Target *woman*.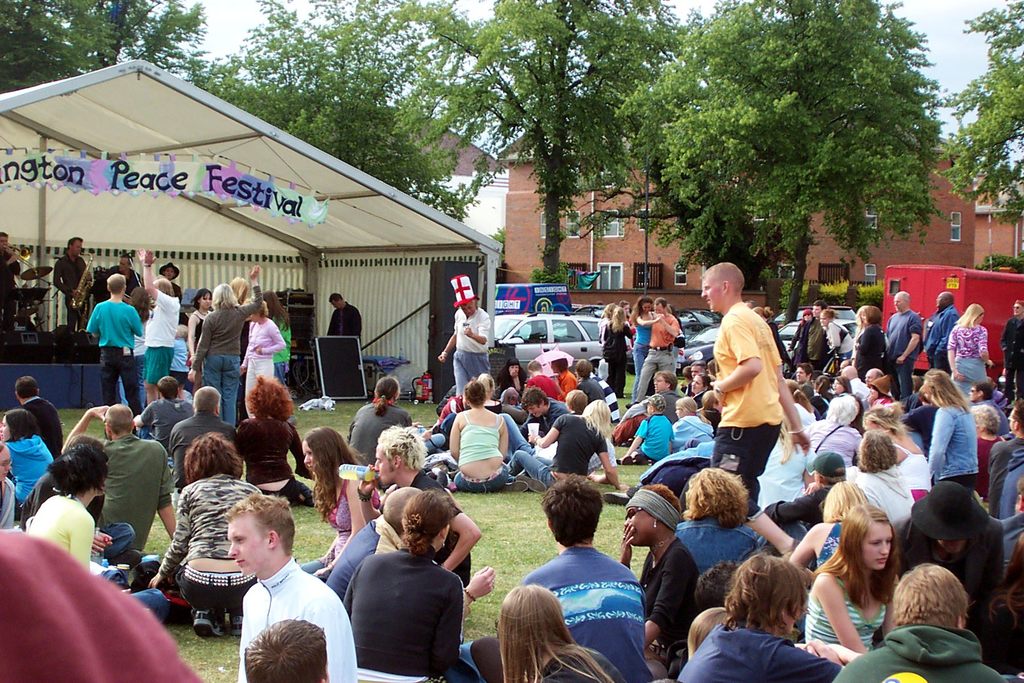
Target region: (817,308,859,365).
